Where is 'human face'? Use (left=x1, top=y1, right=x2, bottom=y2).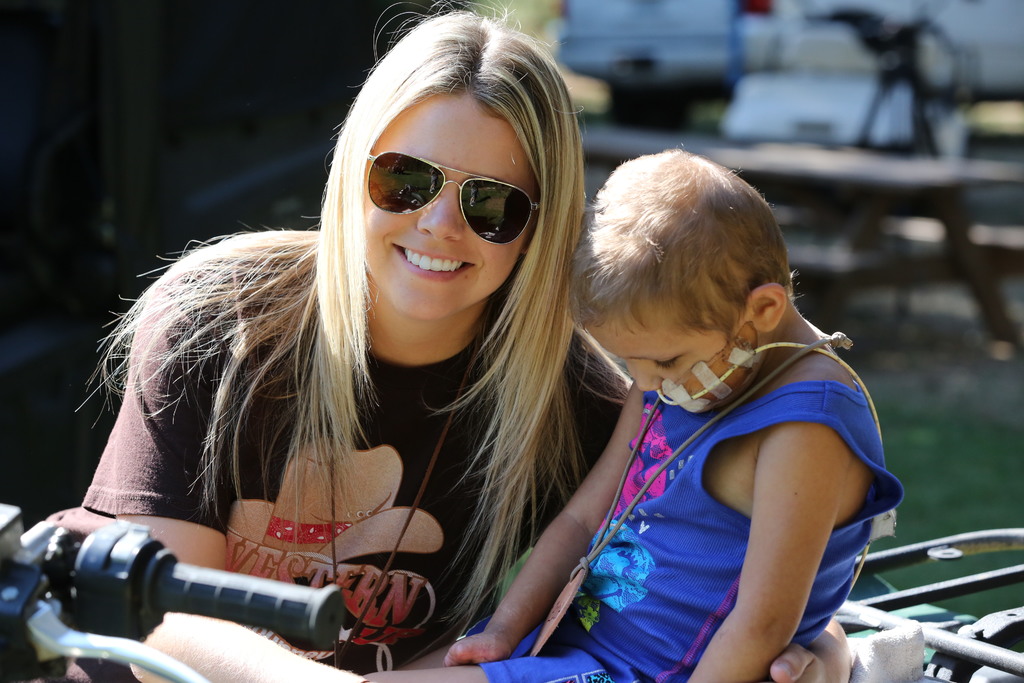
(left=577, top=303, right=731, bottom=390).
